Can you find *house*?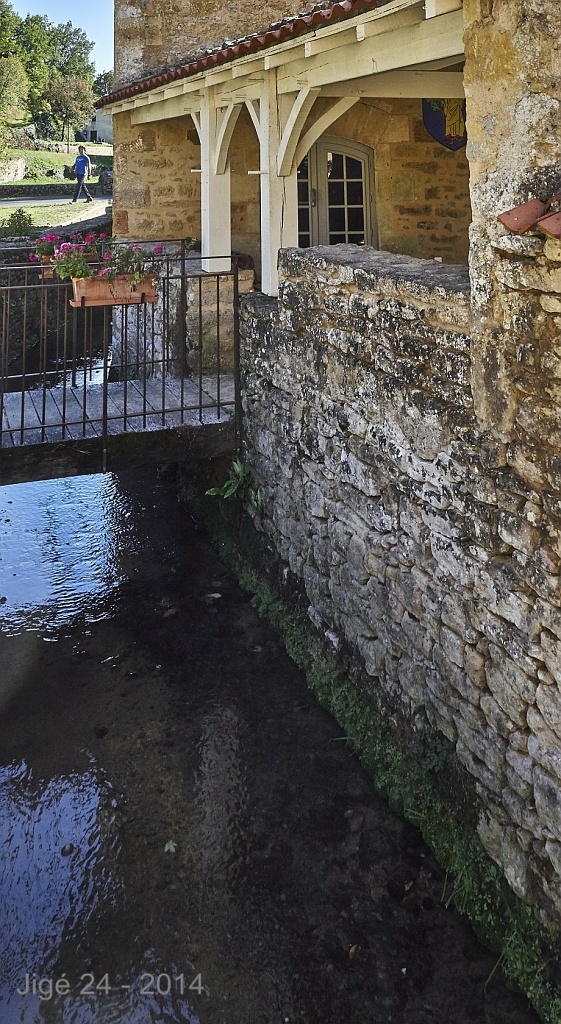
Yes, bounding box: <region>86, 0, 560, 984</region>.
